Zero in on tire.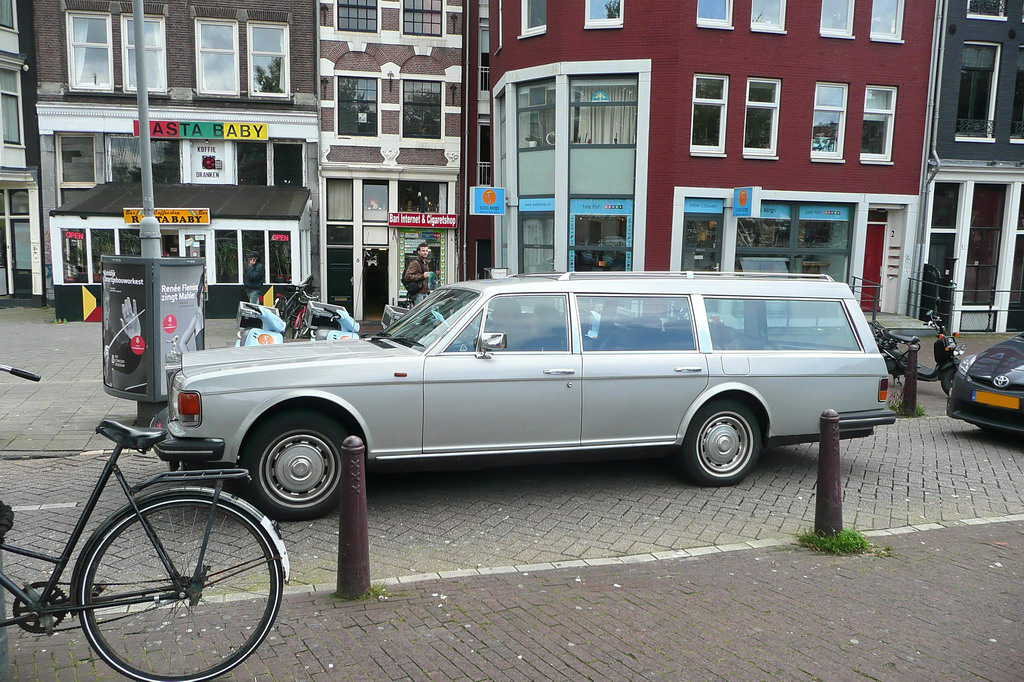
Zeroed in: <box>79,493,288,681</box>.
